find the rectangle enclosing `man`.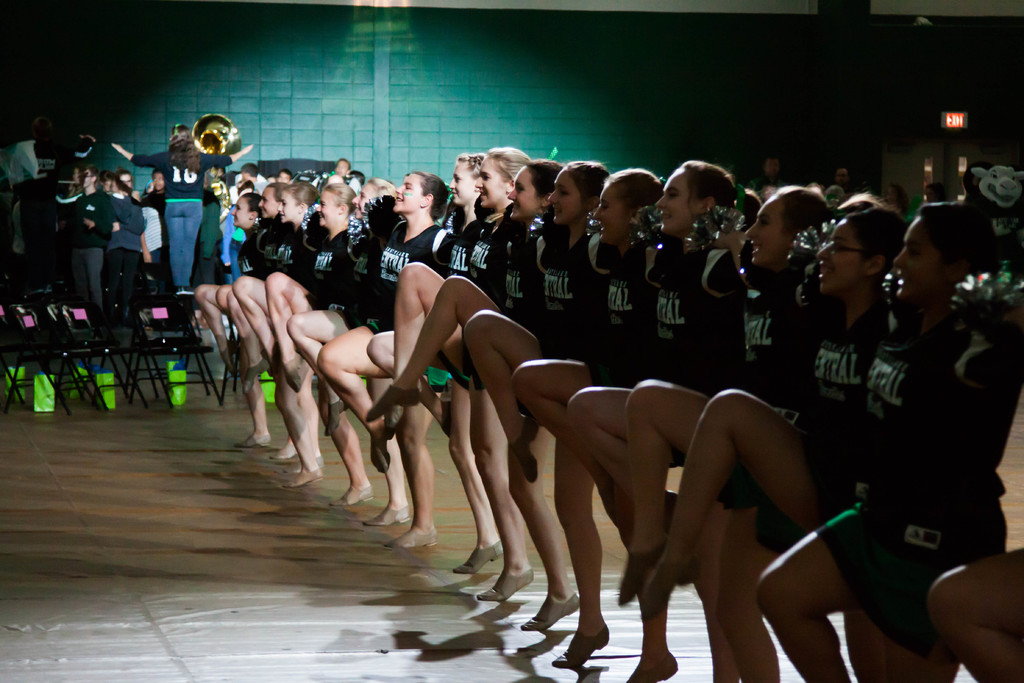
crop(70, 165, 111, 311).
